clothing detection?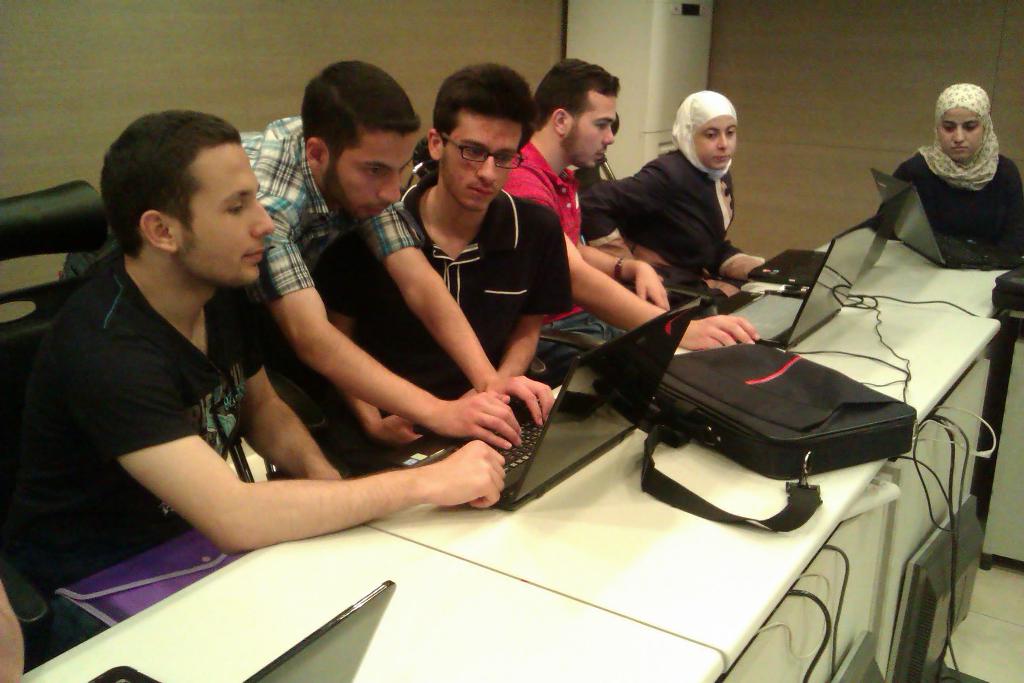
region(888, 101, 1023, 267)
